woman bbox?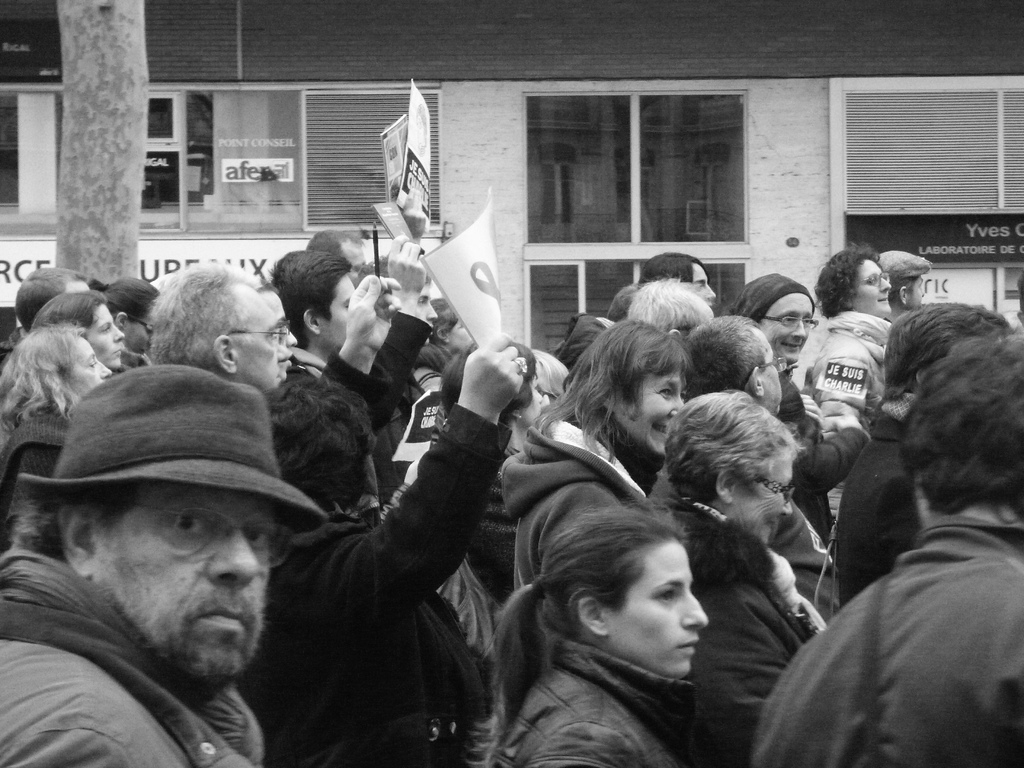
Rect(647, 385, 828, 762)
